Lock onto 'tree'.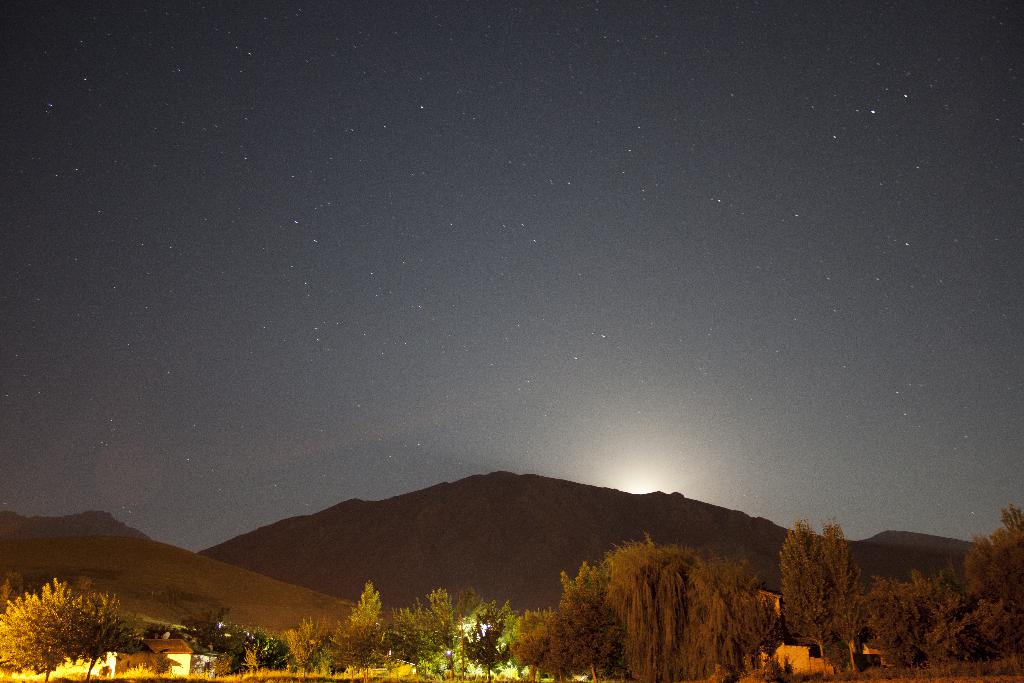
Locked: locate(953, 504, 1023, 624).
